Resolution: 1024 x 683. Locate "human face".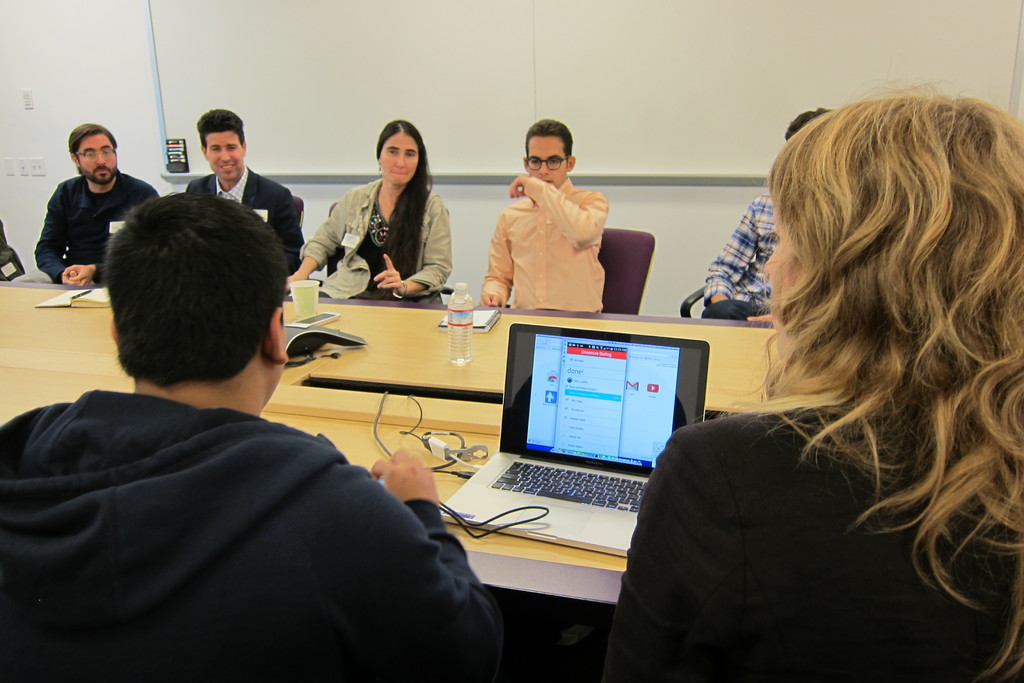
bbox=(526, 135, 570, 194).
